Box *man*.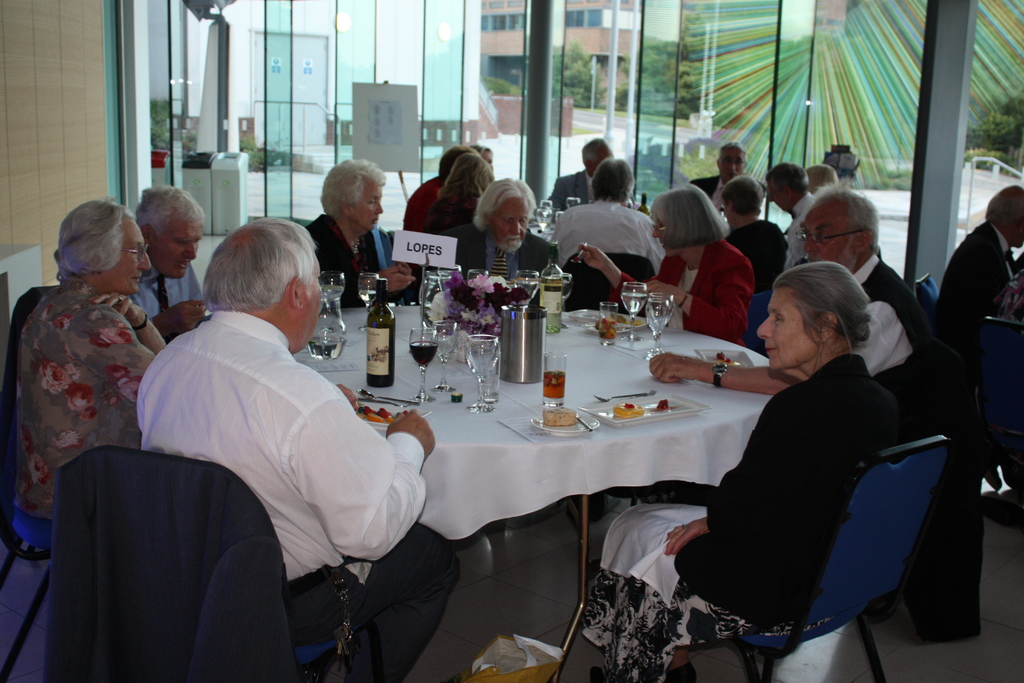
region(762, 154, 815, 269).
